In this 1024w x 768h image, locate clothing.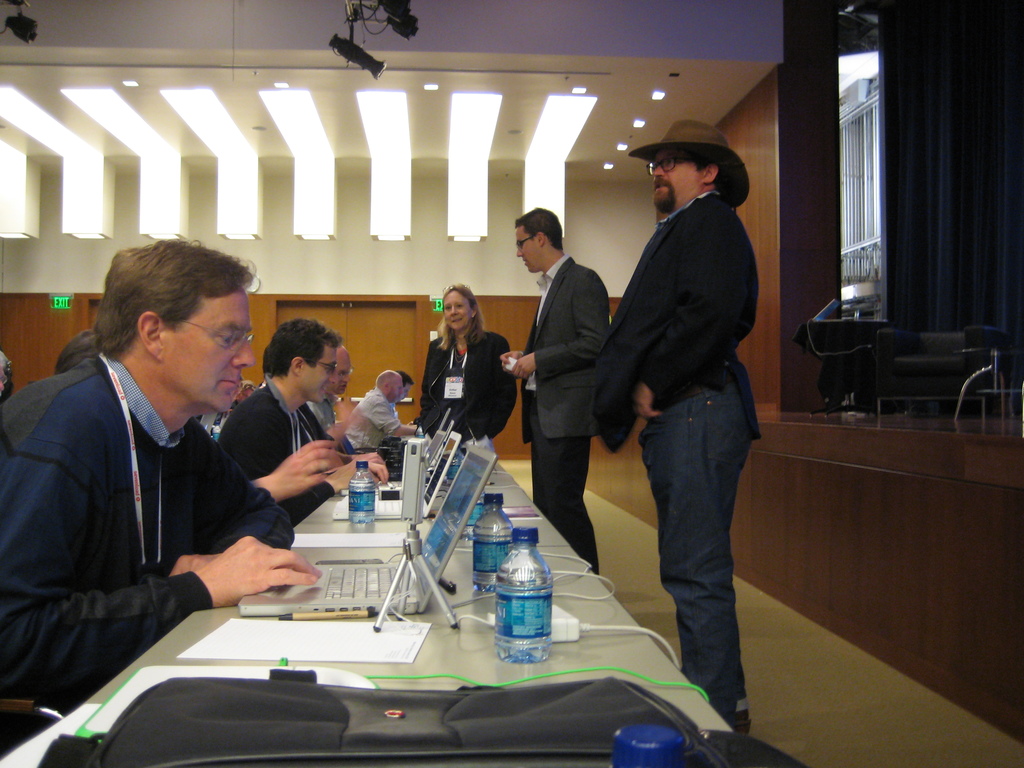
Bounding box: <region>418, 330, 520, 445</region>.
